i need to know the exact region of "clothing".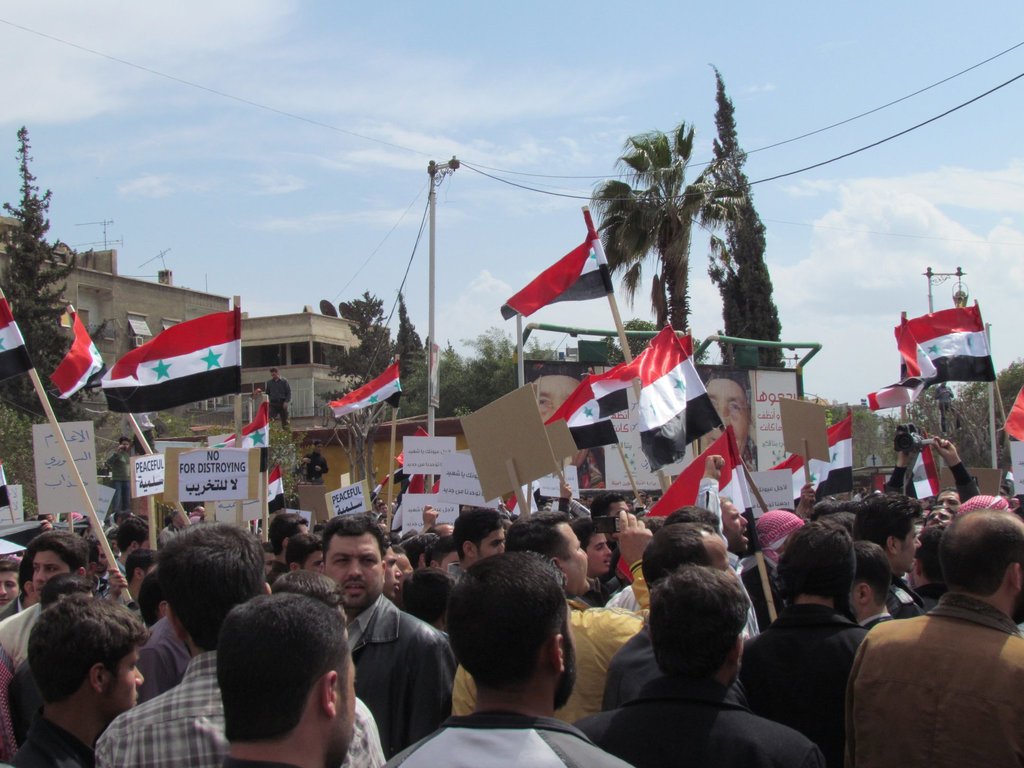
Region: 725,589,864,762.
